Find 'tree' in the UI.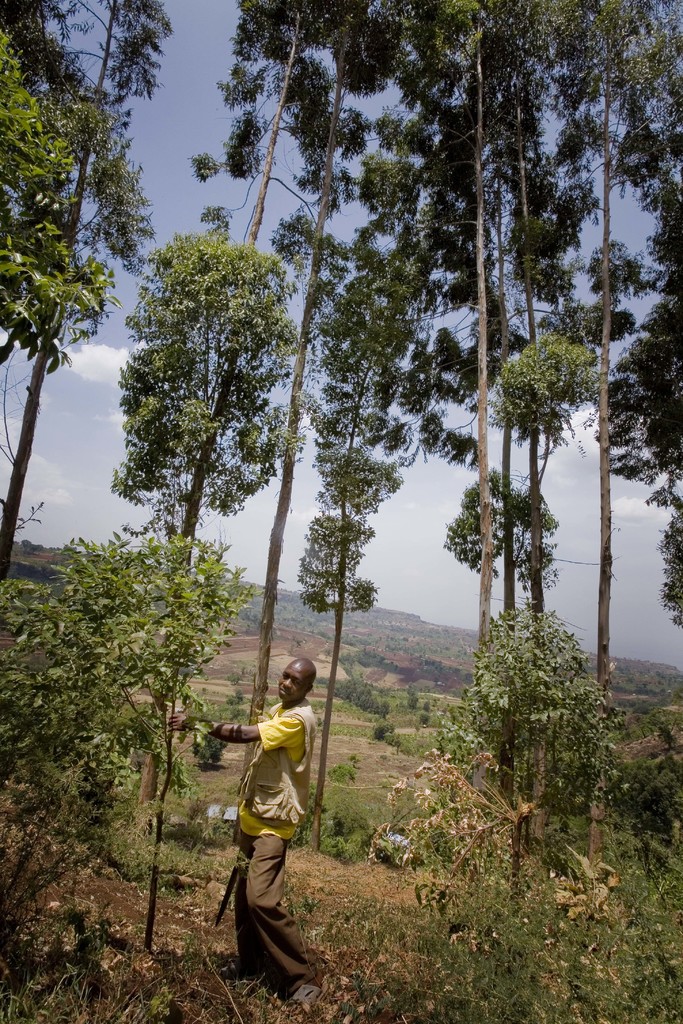
UI element at 12 536 261 1023.
